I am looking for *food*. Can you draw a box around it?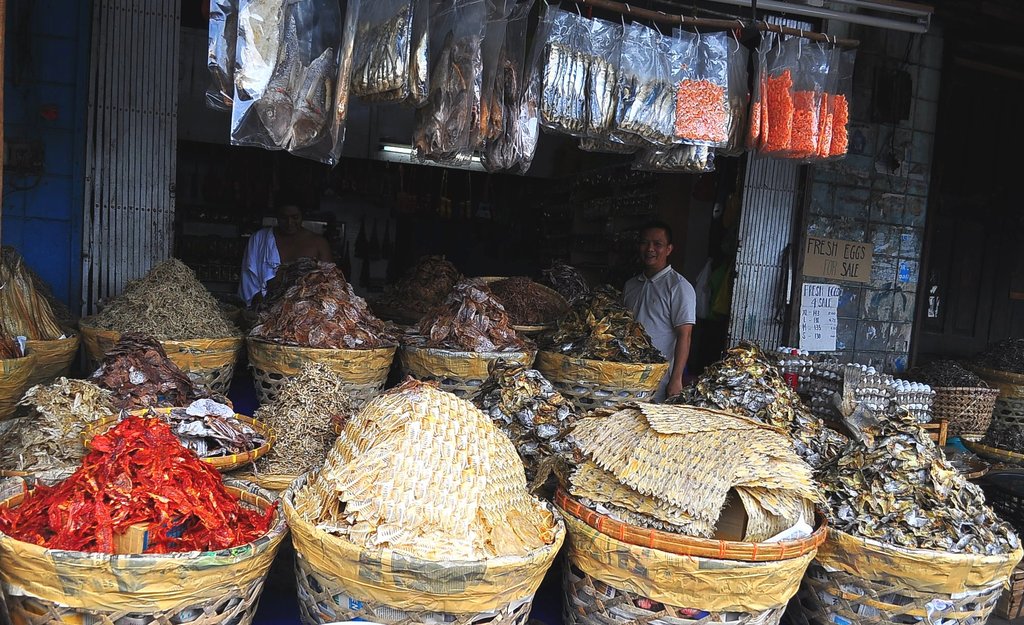
Sure, the bounding box is detection(334, 38, 354, 120).
